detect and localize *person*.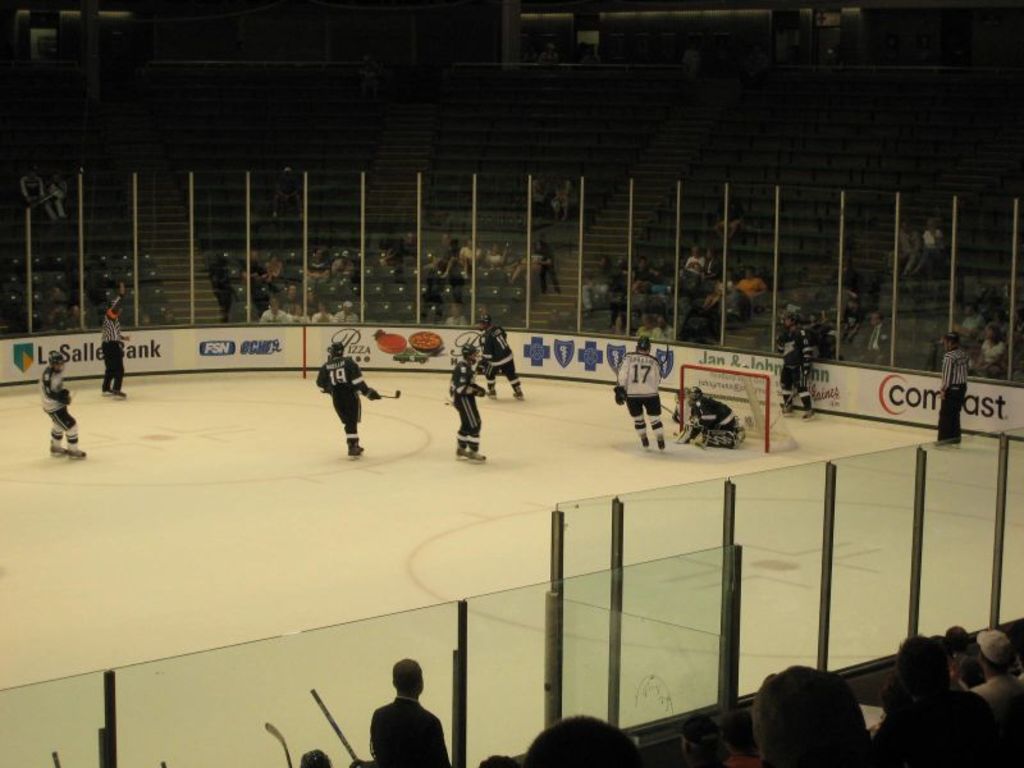
Localized at [x1=41, y1=351, x2=83, y2=460].
